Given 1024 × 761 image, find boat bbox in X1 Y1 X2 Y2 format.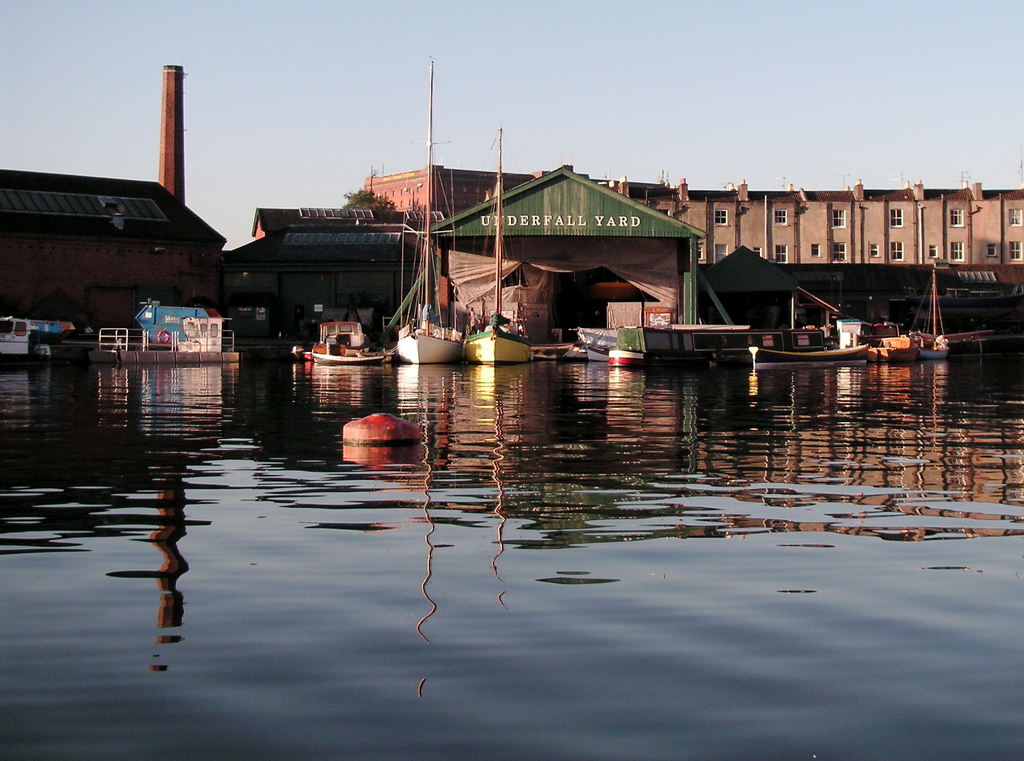
915 264 951 356.
